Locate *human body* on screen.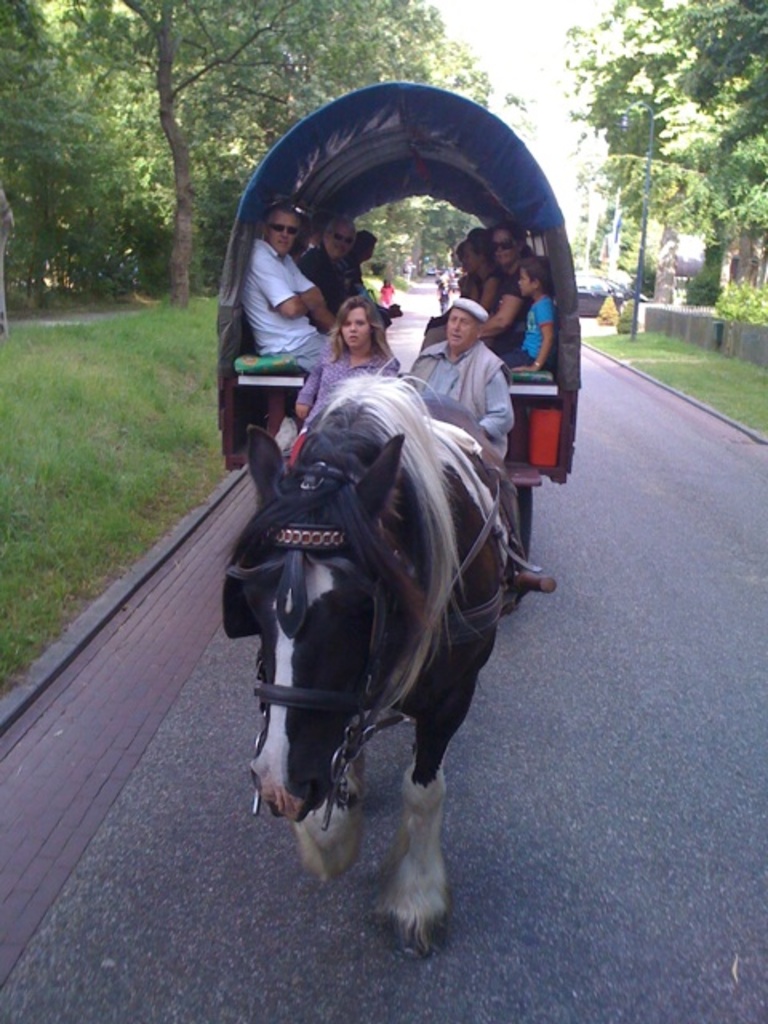
On screen at bbox=(378, 282, 392, 304).
